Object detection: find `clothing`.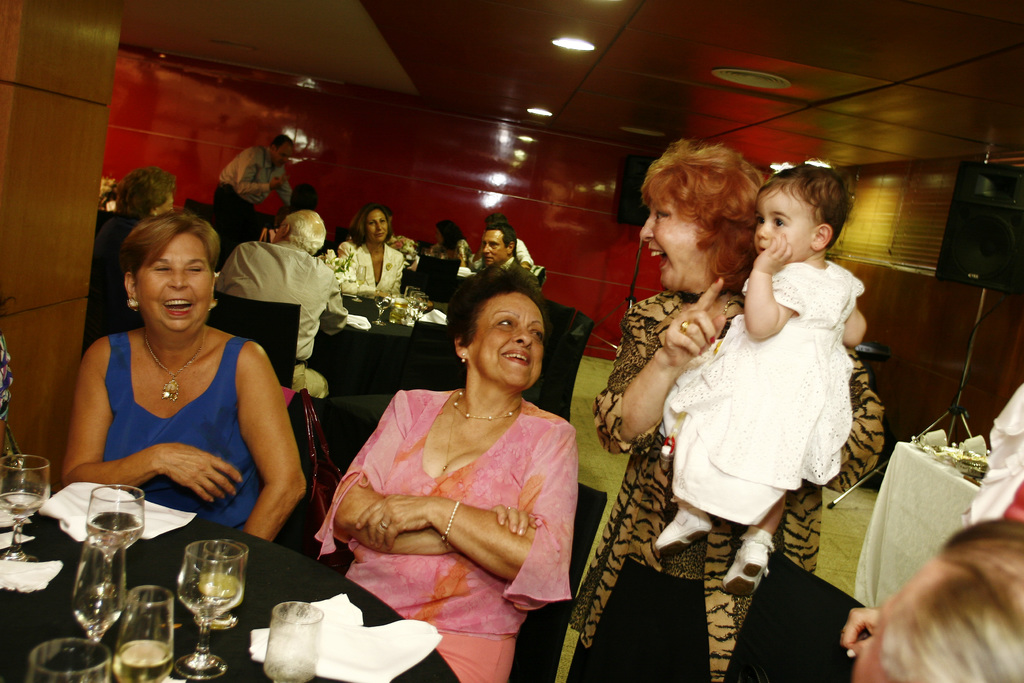
[left=307, top=359, right=586, bottom=679].
